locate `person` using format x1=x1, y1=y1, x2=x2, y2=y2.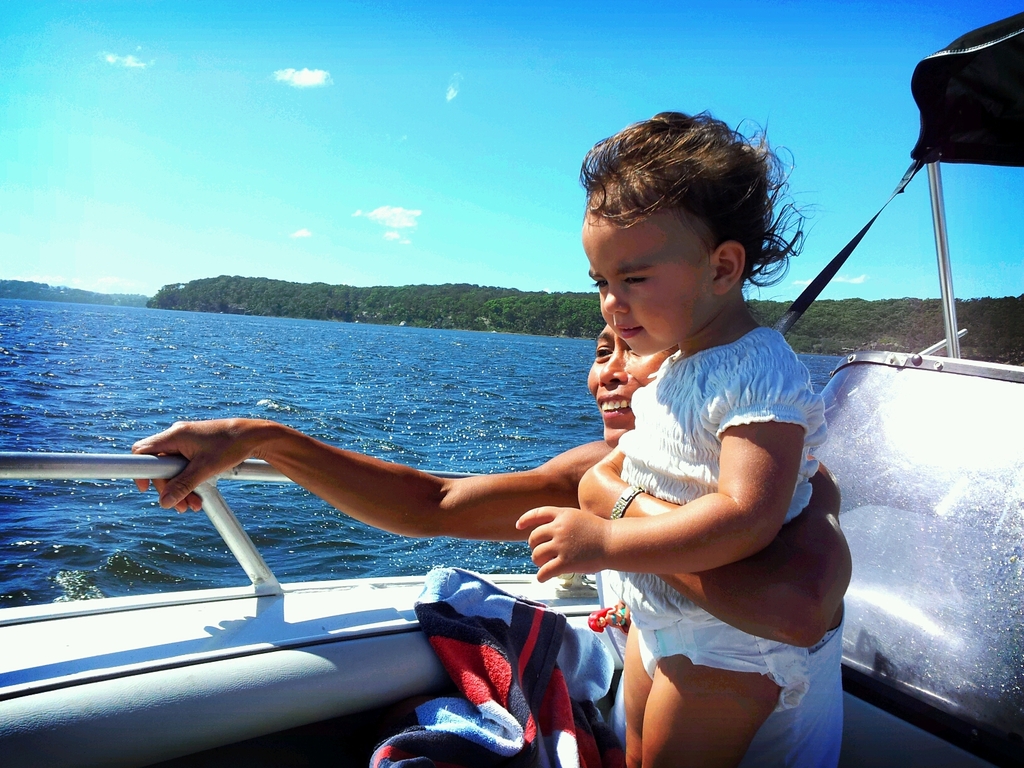
x1=517, y1=102, x2=831, y2=767.
